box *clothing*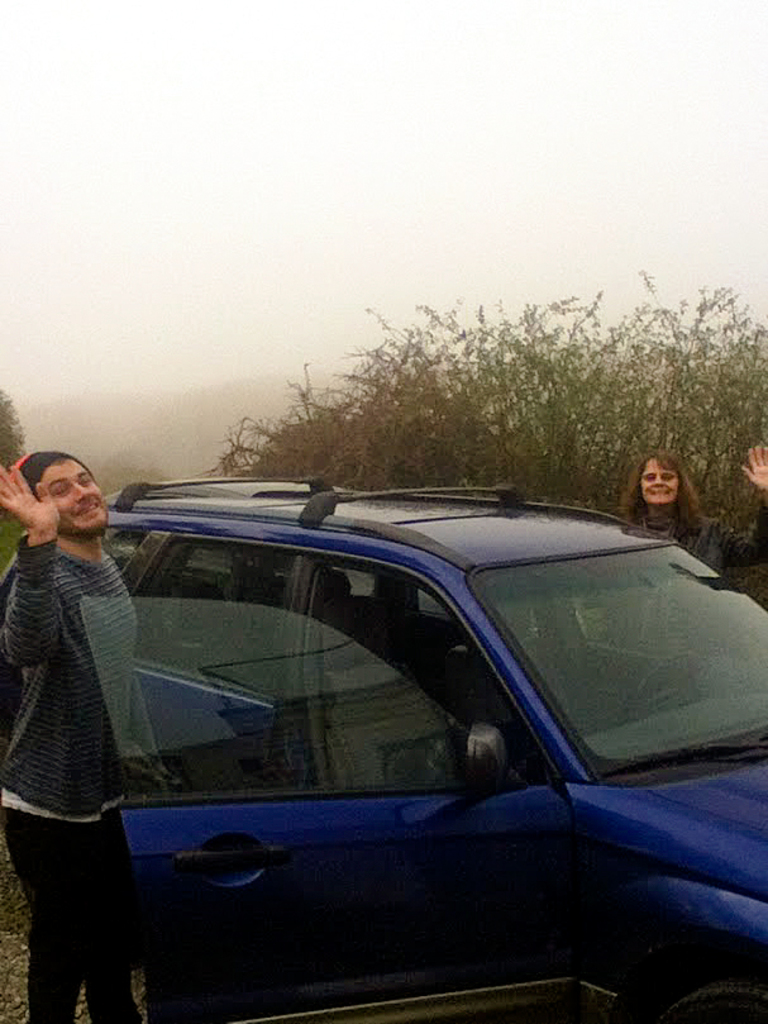
crop(0, 537, 163, 1023)
